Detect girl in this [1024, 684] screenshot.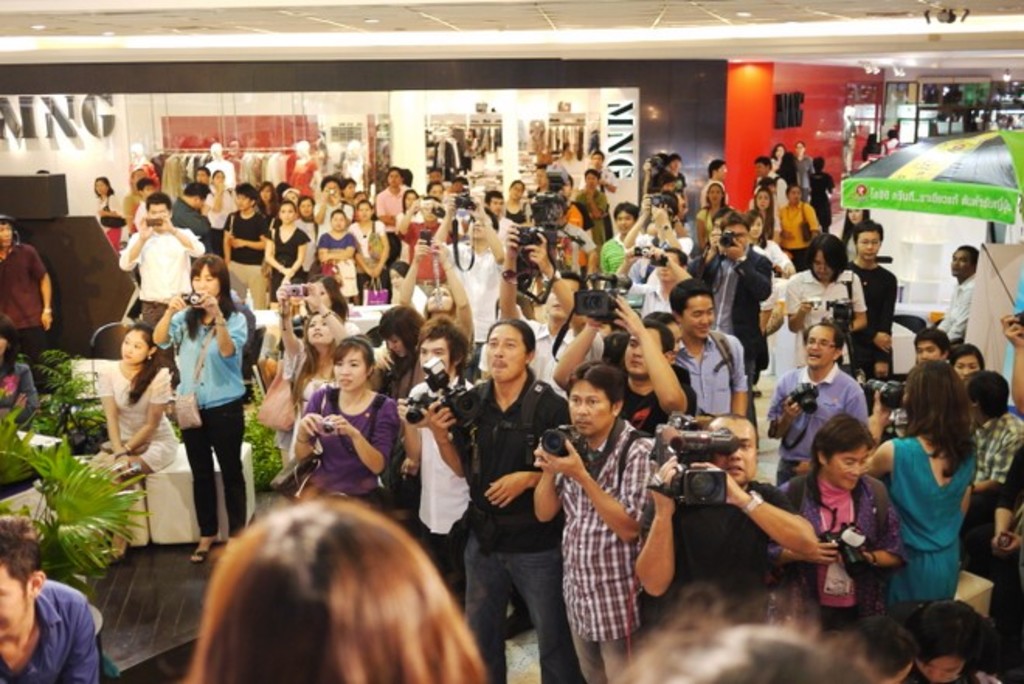
Detection: 152 254 250 565.
